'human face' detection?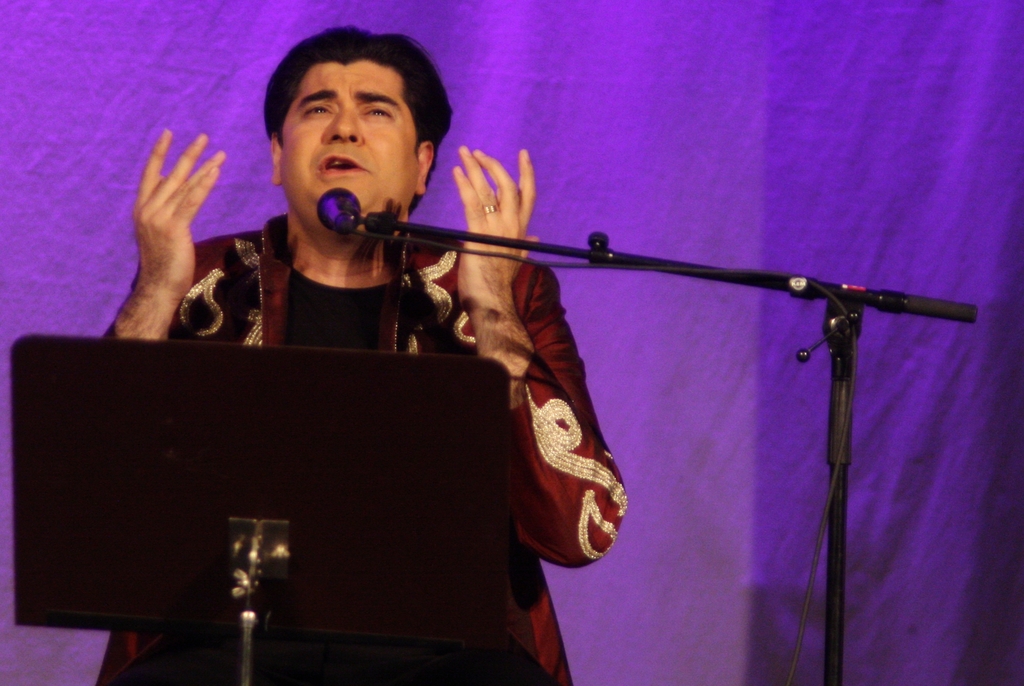
Rect(285, 62, 419, 233)
